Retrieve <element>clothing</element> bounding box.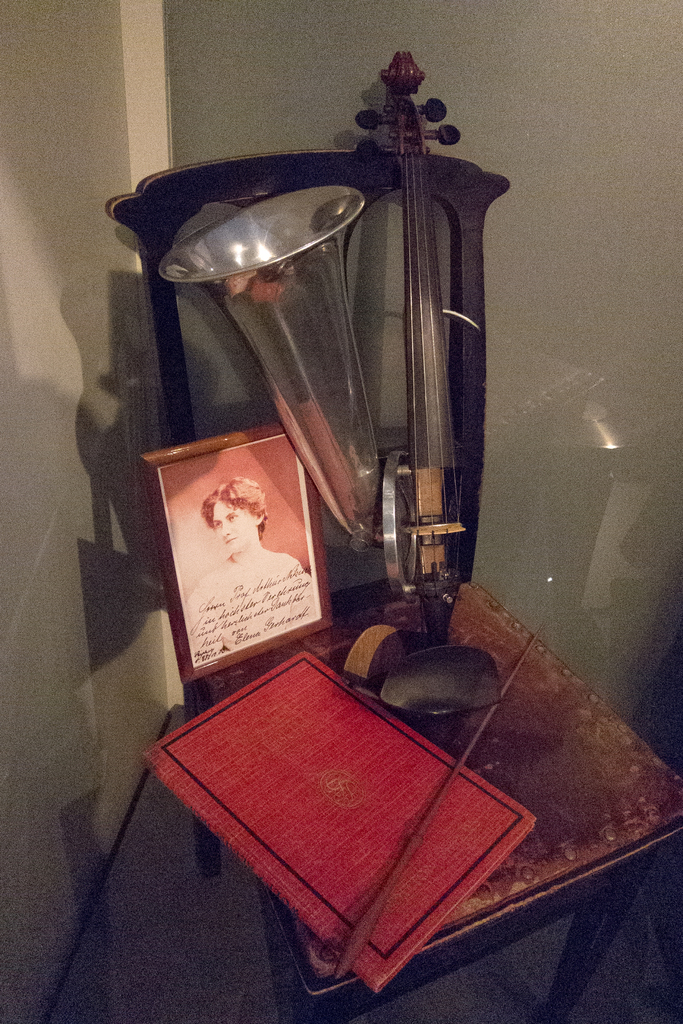
Bounding box: (x1=190, y1=539, x2=319, y2=652).
